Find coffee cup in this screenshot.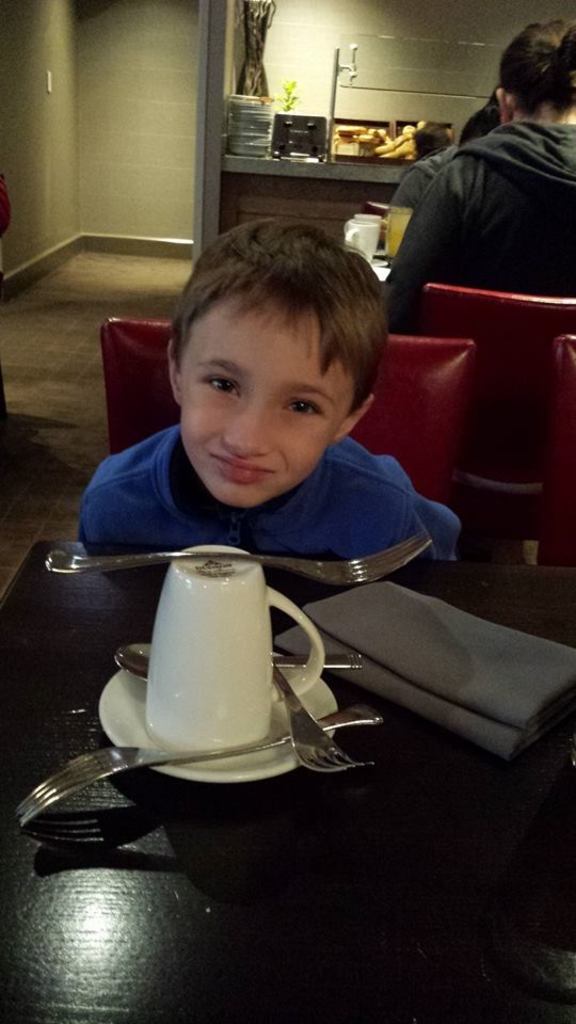
The bounding box for coffee cup is bbox=(147, 542, 326, 755).
